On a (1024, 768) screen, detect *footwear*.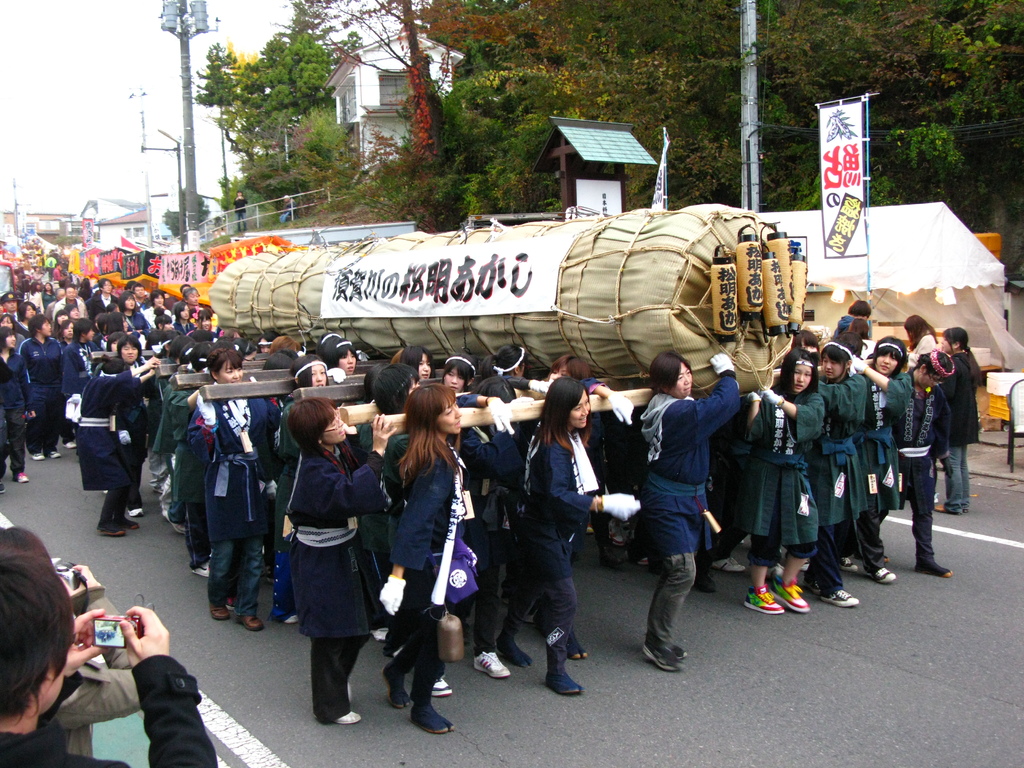
box=[746, 586, 785, 617].
